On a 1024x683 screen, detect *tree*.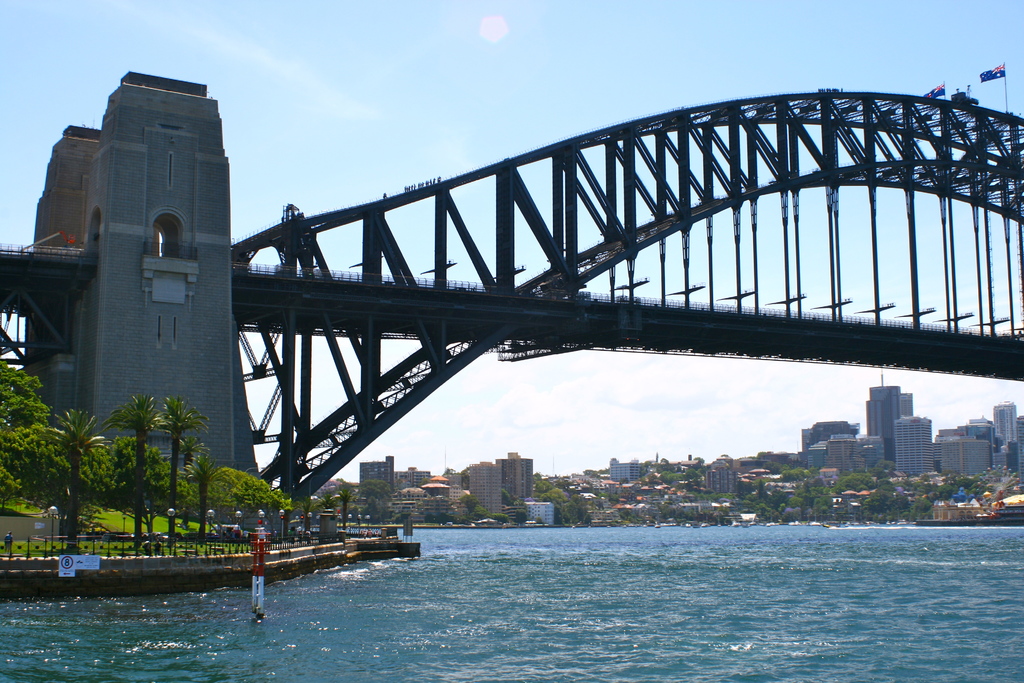
<region>842, 477, 864, 489</region>.
